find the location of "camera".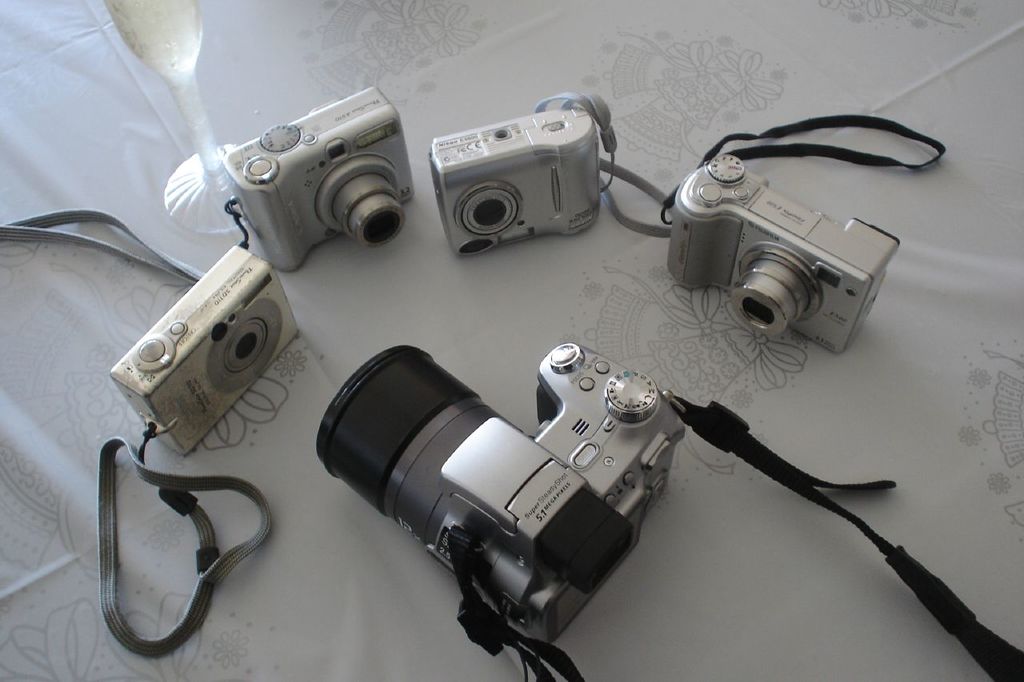
Location: [109,245,298,461].
